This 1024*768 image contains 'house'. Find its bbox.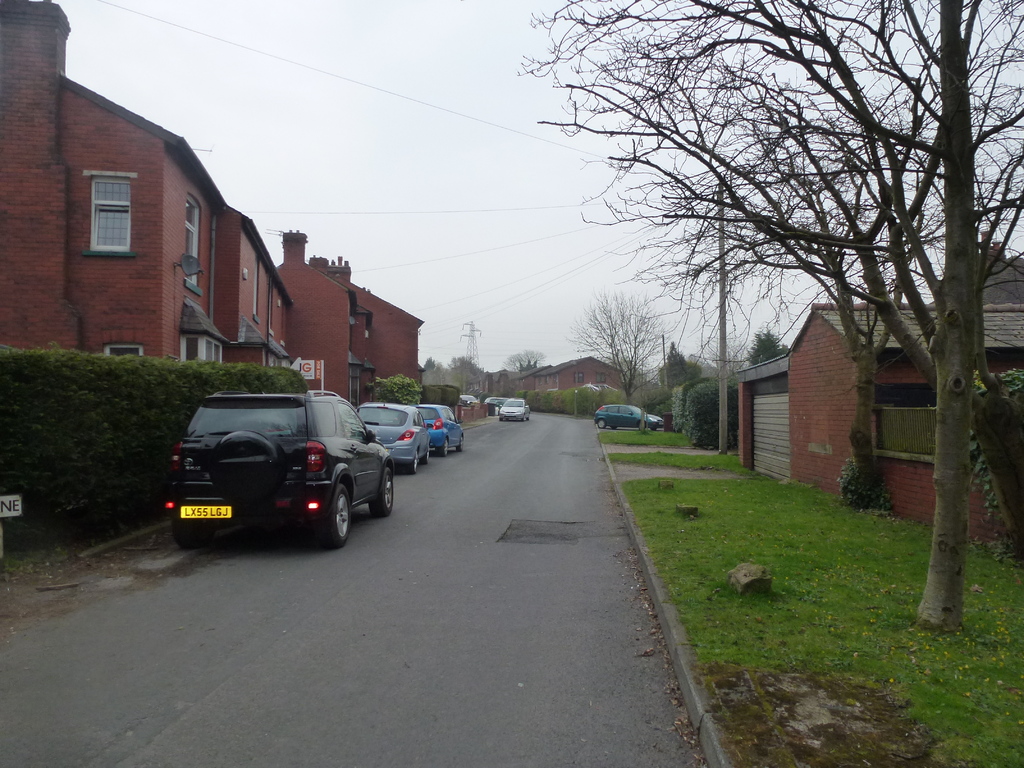
513,351,632,417.
